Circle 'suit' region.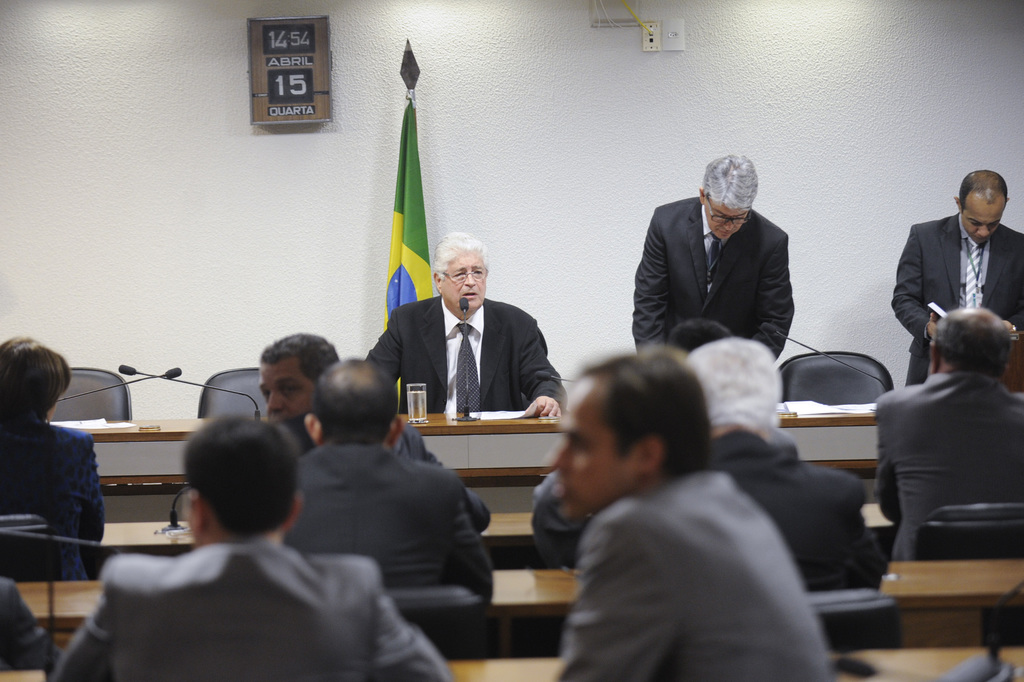
Region: <region>53, 537, 449, 681</region>.
